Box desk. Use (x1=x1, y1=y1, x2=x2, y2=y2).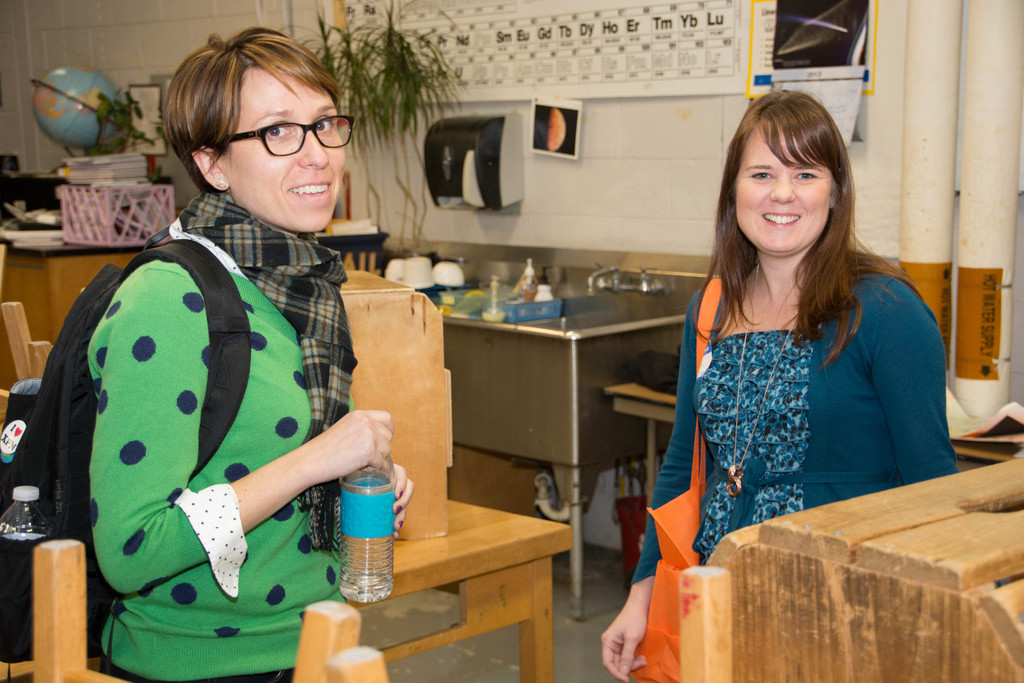
(x1=271, y1=430, x2=602, y2=674).
